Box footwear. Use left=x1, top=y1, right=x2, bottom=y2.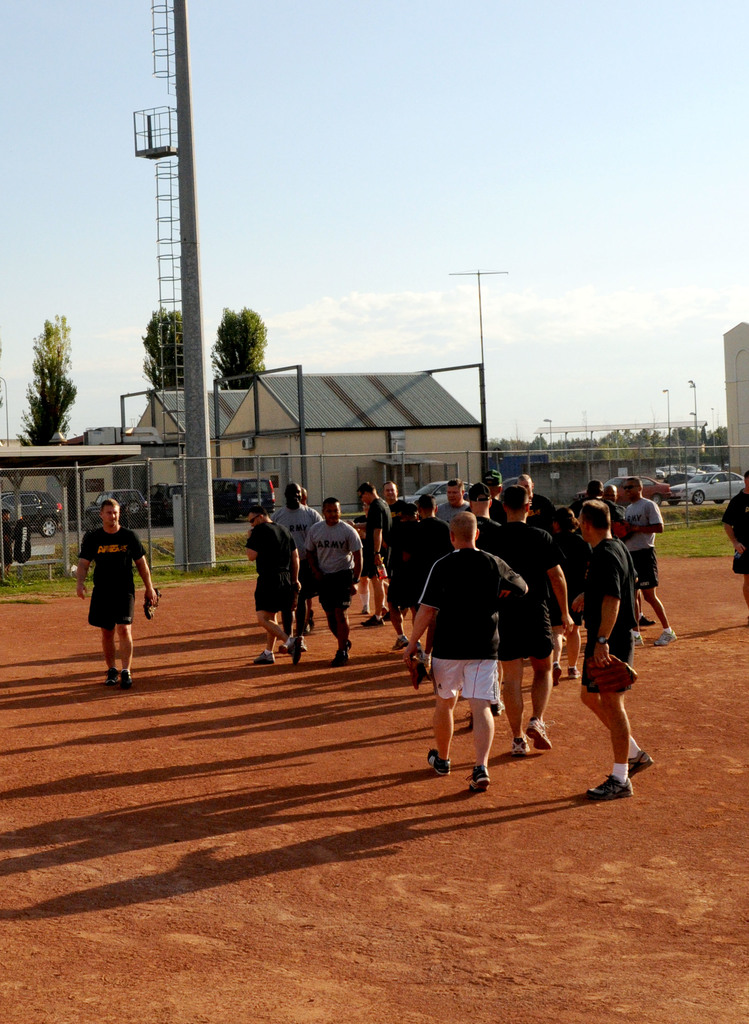
left=648, top=629, right=679, bottom=648.
